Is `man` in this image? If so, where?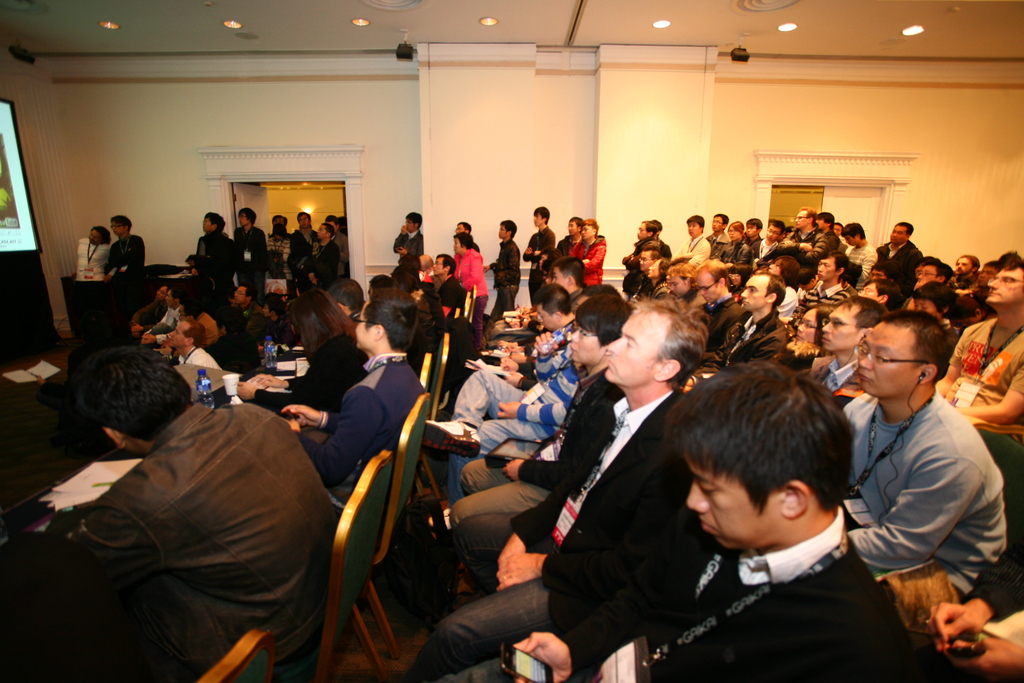
Yes, at bbox=[165, 318, 224, 381].
